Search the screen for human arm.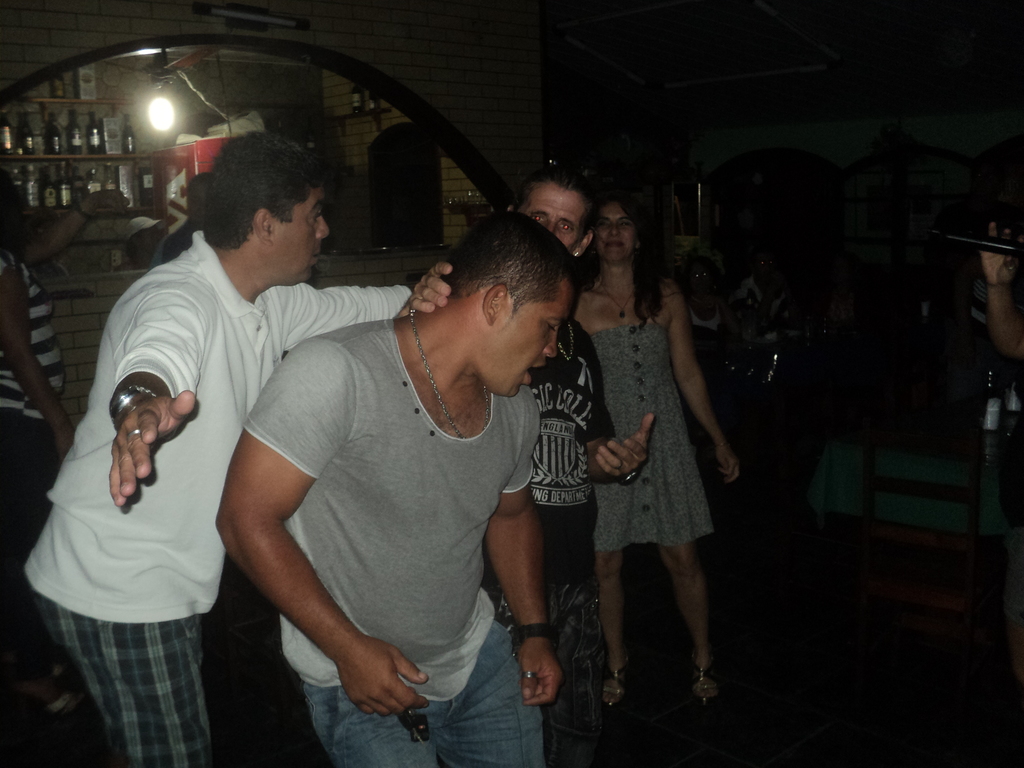
Found at <box>13,187,131,265</box>.
